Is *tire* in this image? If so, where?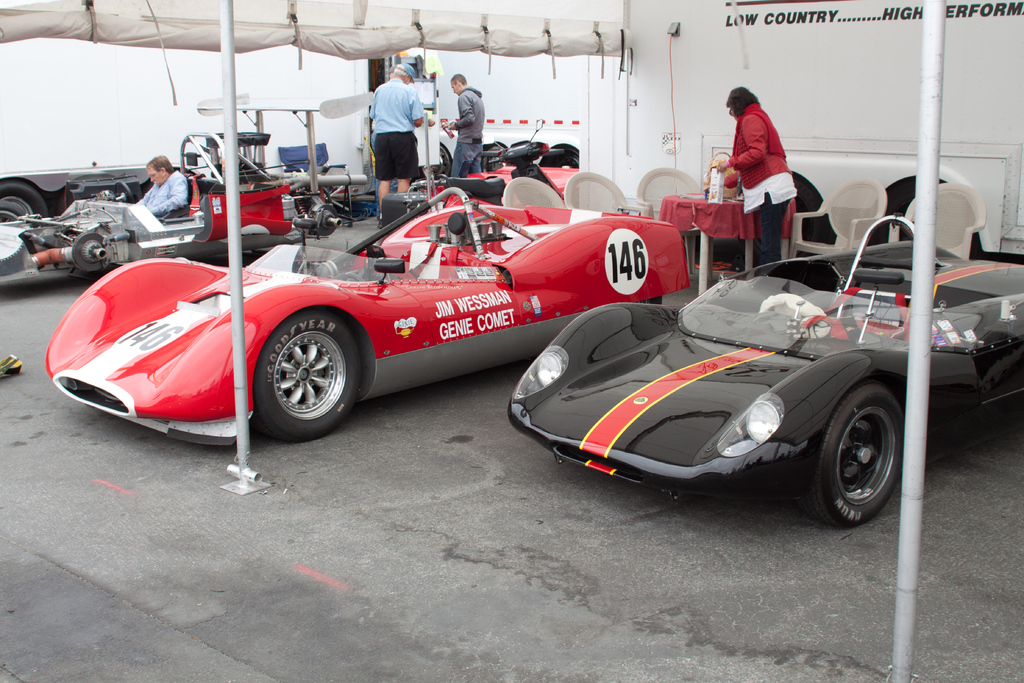
Yes, at [left=547, top=144, right=581, bottom=172].
